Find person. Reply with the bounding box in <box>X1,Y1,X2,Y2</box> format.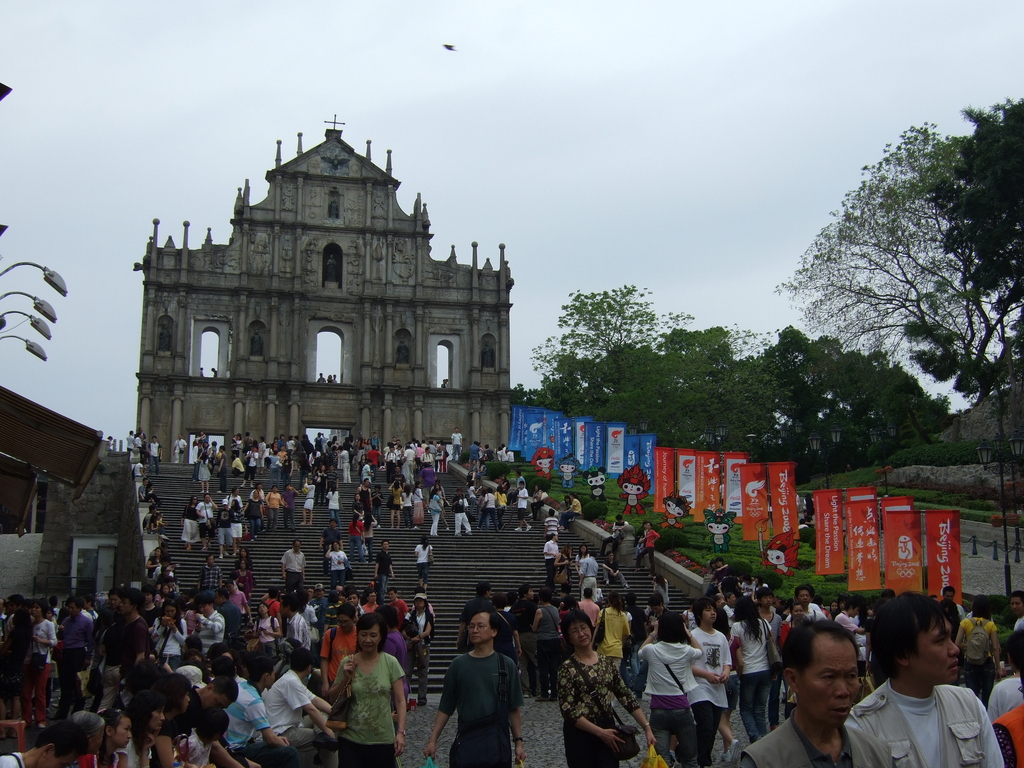
<box>483,340,494,371</box>.
